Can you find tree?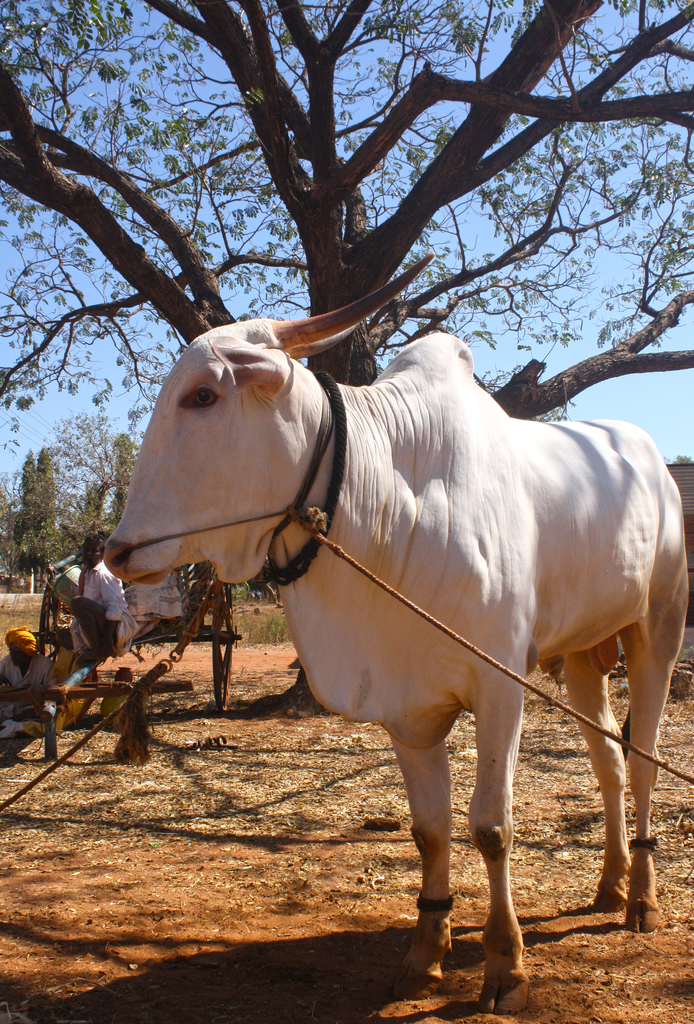
Yes, bounding box: select_region(0, 400, 136, 544).
